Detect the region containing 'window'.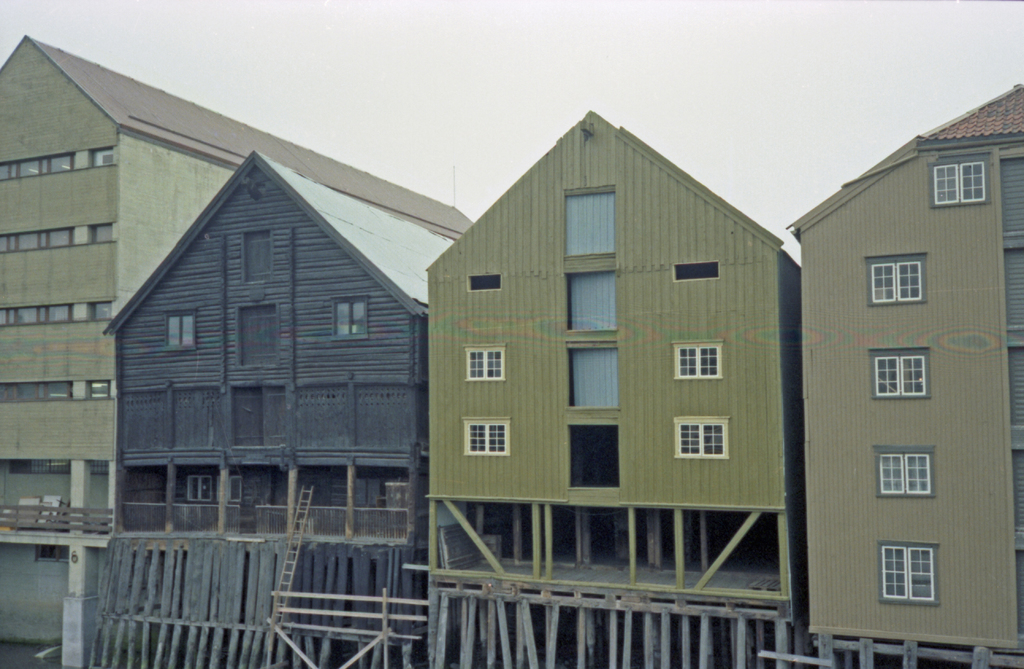
rect(676, 258, 727, 277).
